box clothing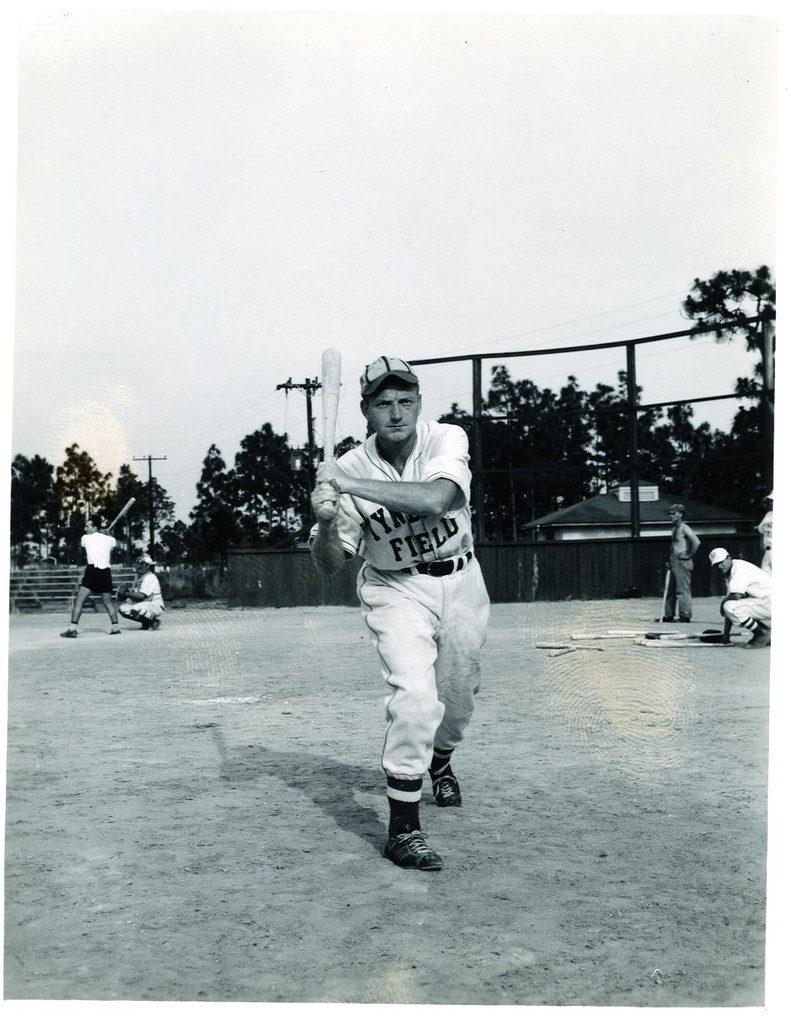
[118,568,162,621]
